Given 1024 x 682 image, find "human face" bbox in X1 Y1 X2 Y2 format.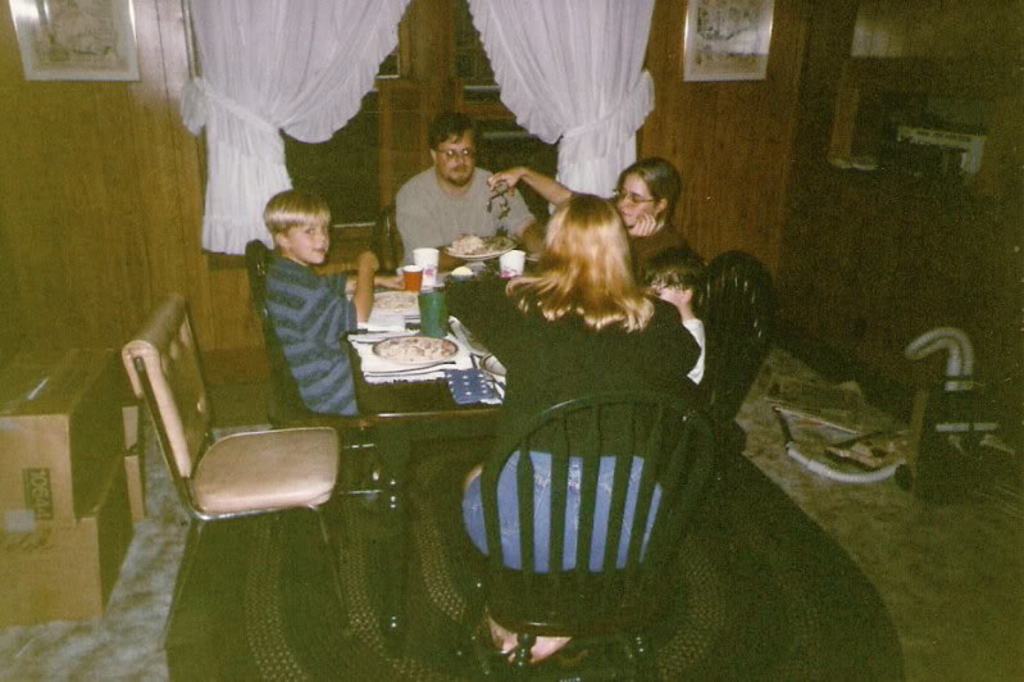
656 274 695 310.
